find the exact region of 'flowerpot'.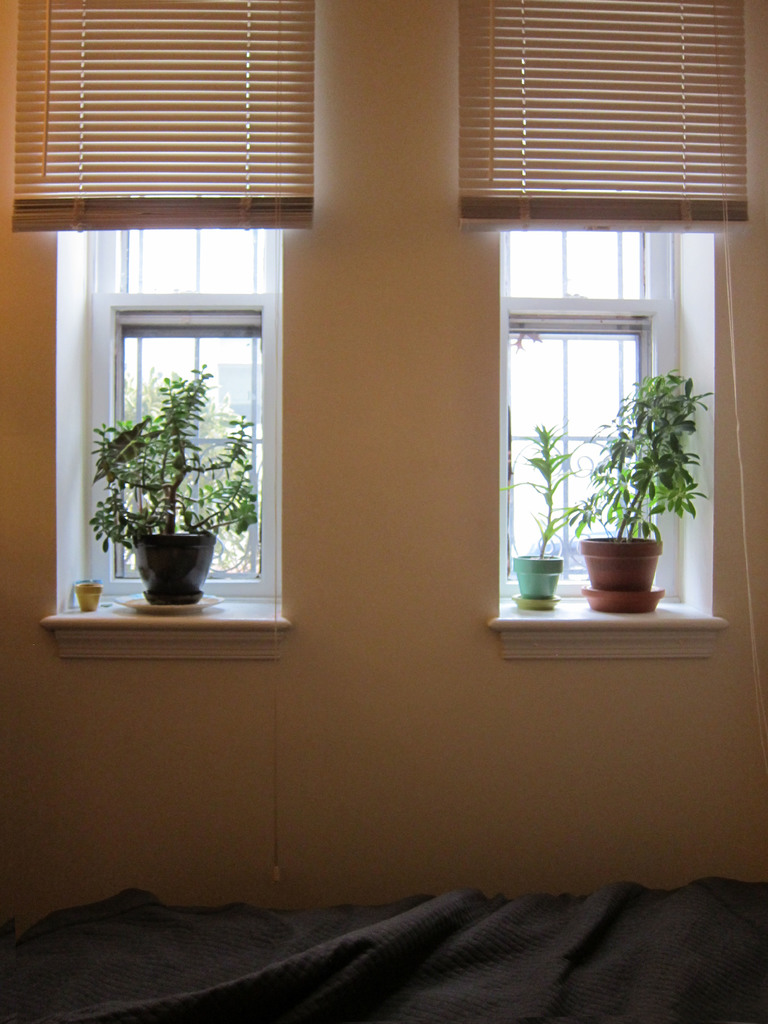
Exact region: <bbox>515, 545, 562, 599</bbox>.
